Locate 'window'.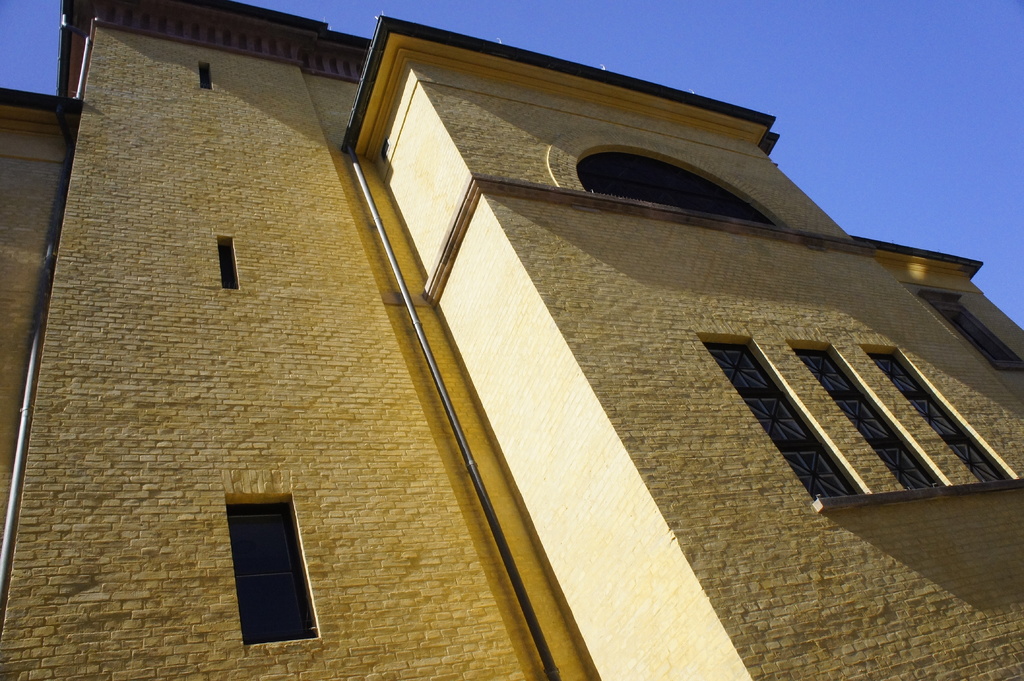
Bounding box: {"left": 858, "top": 343, "right": 1020, "bottom": 483}.
